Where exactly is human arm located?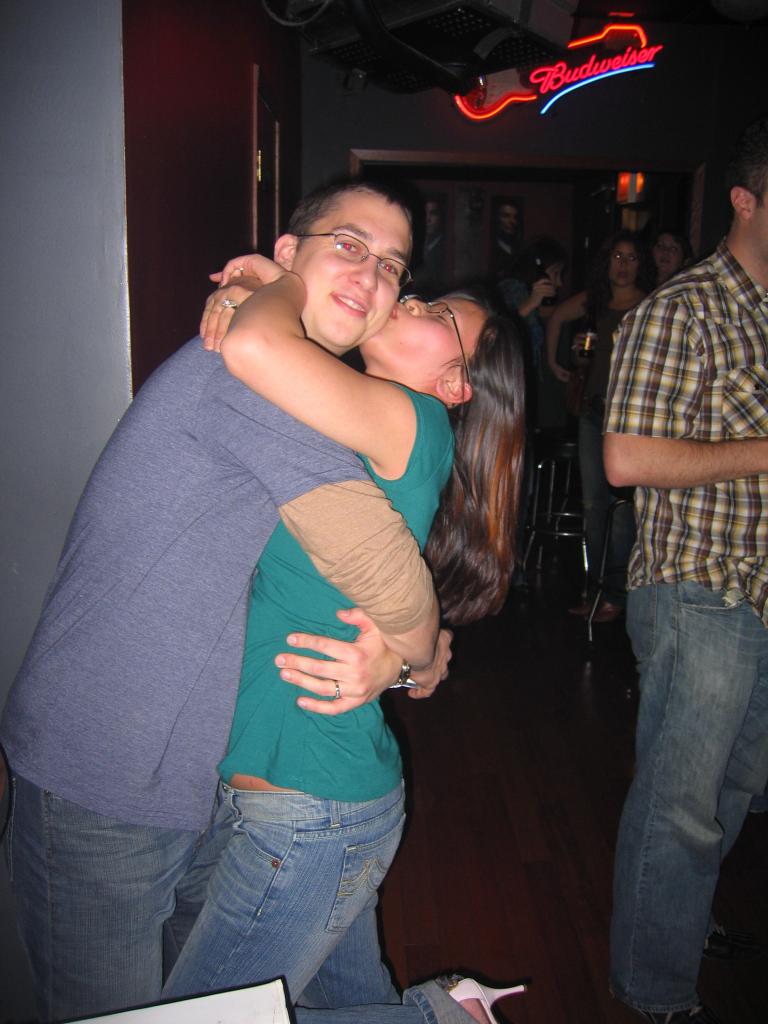
Its bounding box is box=[508, 271, 555, 323].
